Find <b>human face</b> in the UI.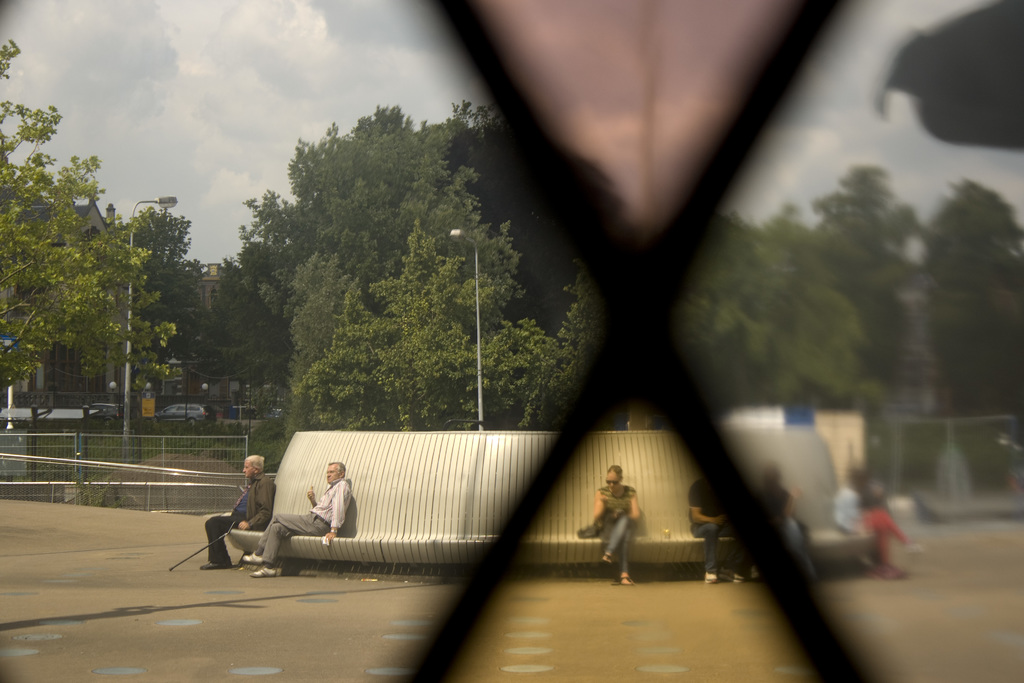
UI element at <box>604,471,620,488</box>.
